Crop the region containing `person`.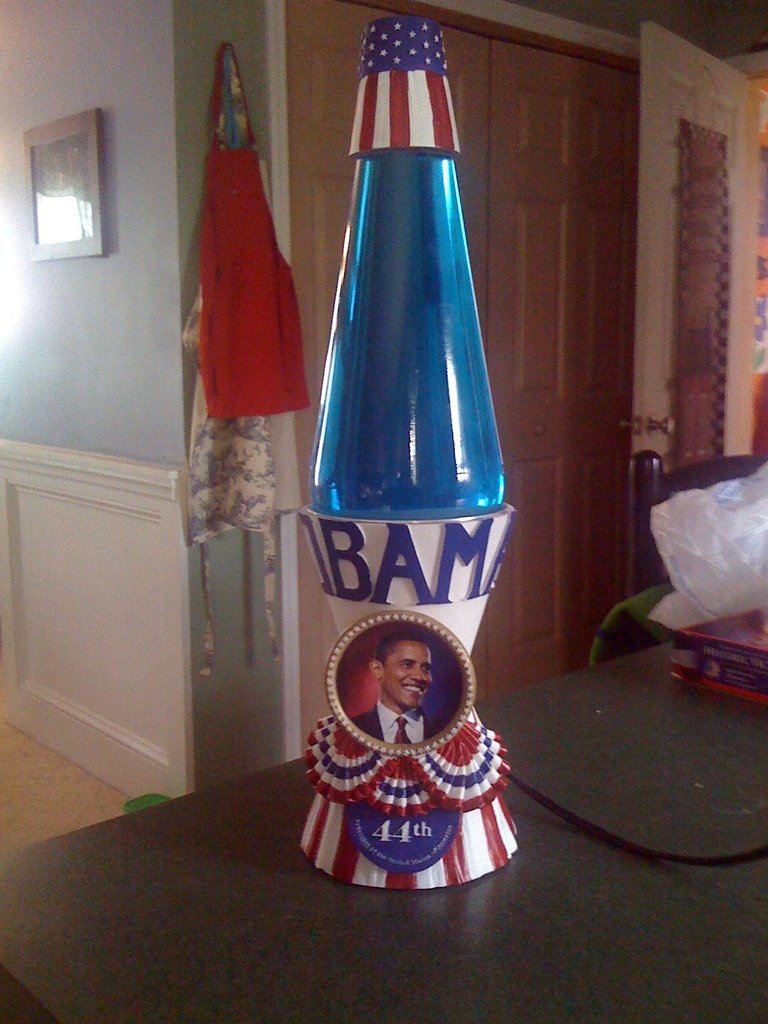
Crop region: 346:636:435:744.
